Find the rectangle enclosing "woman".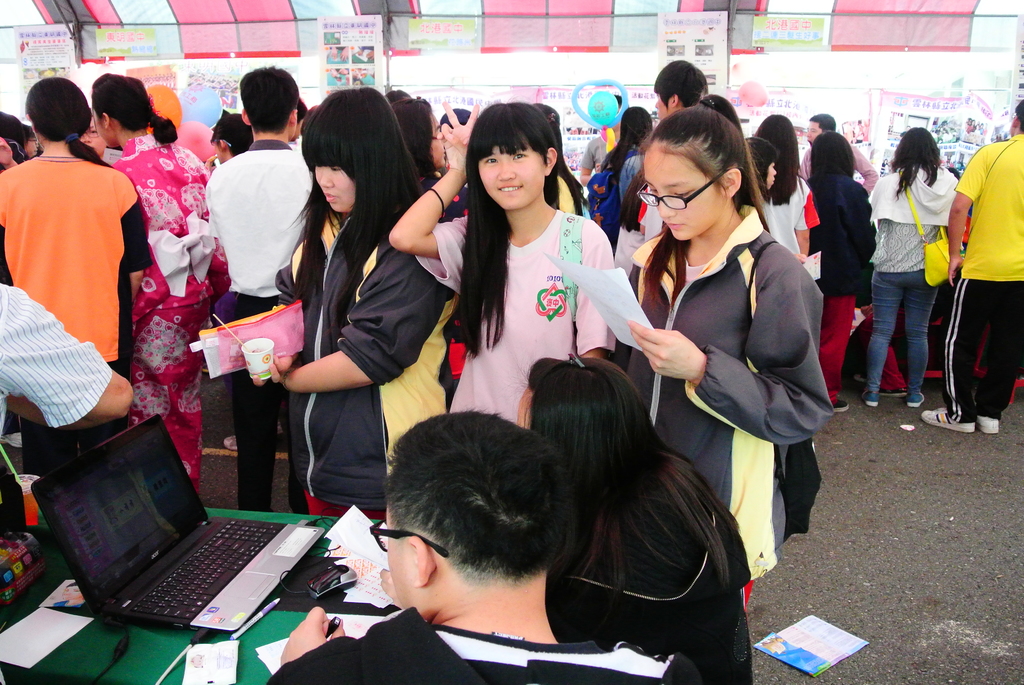
box(88, 76, 218, 505).
